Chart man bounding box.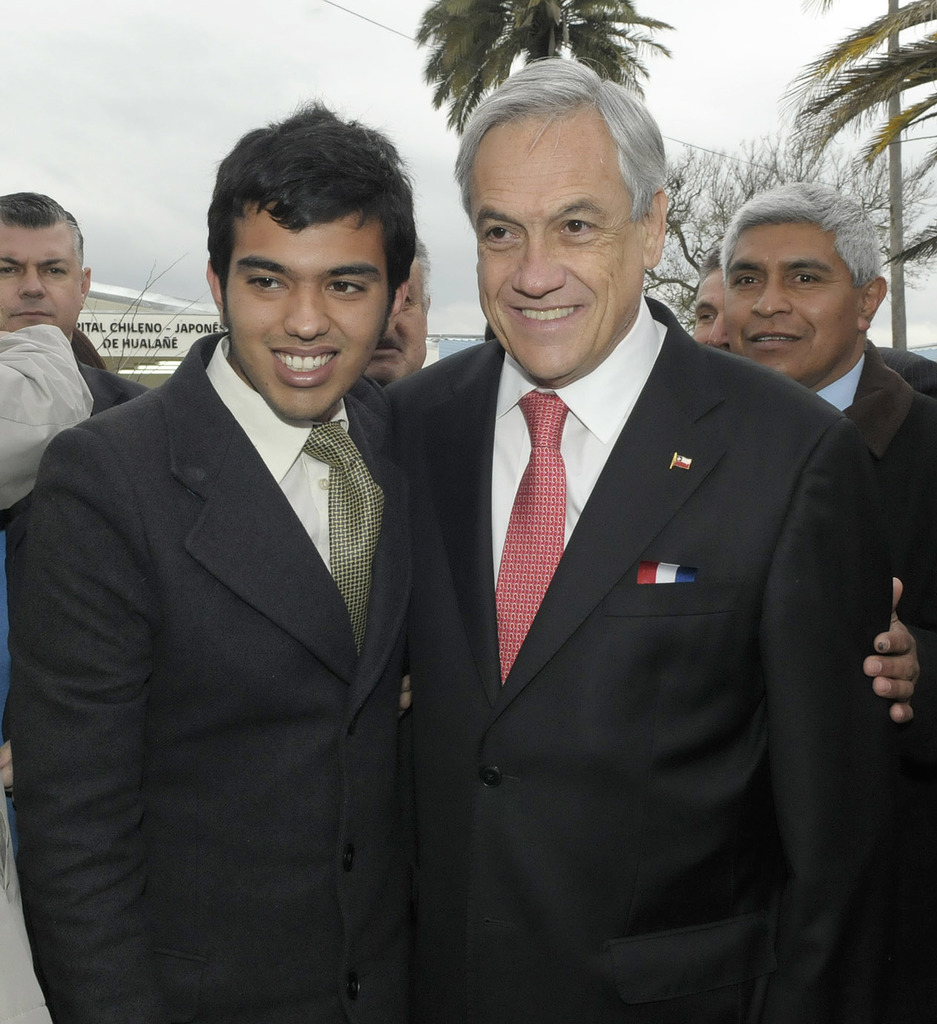
Charted: x1=717 y1=179 x2=936 y2=1023.
